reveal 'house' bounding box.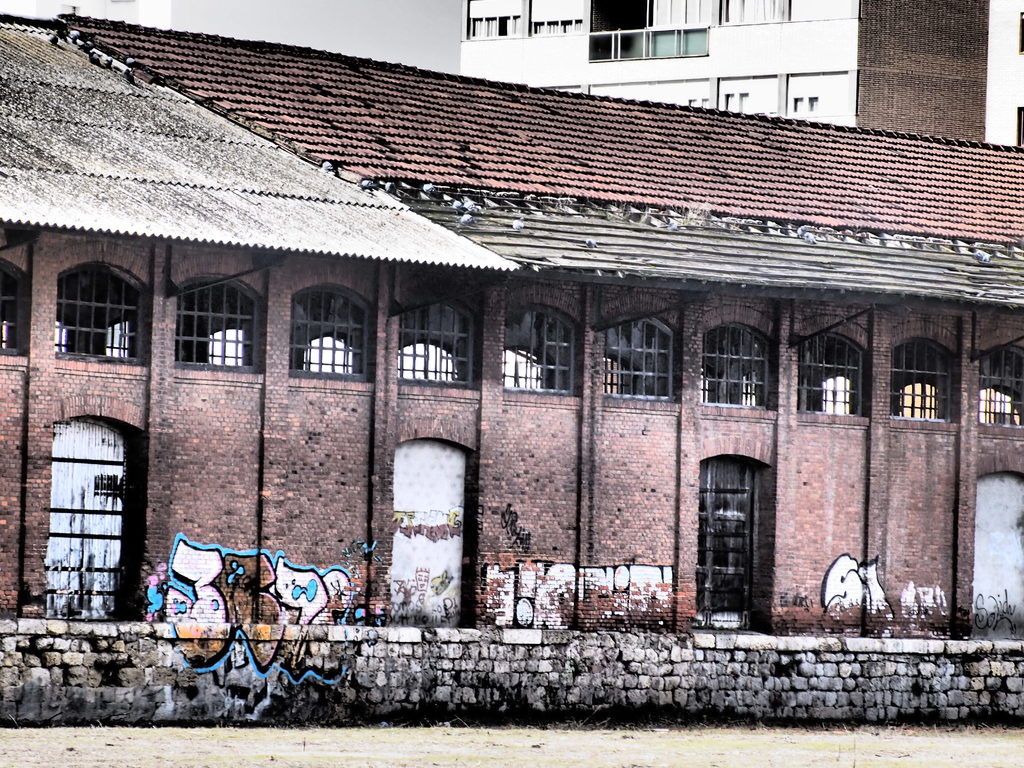
Revealed: (0,0,173,29).
